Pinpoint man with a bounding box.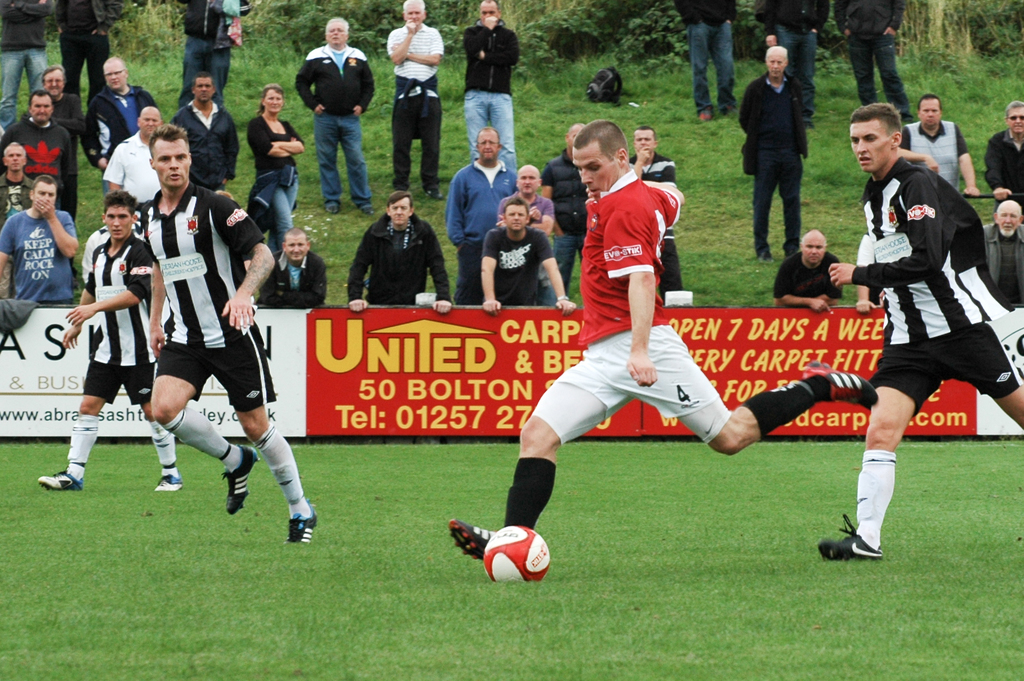
box(45, 62, 84, 167).
